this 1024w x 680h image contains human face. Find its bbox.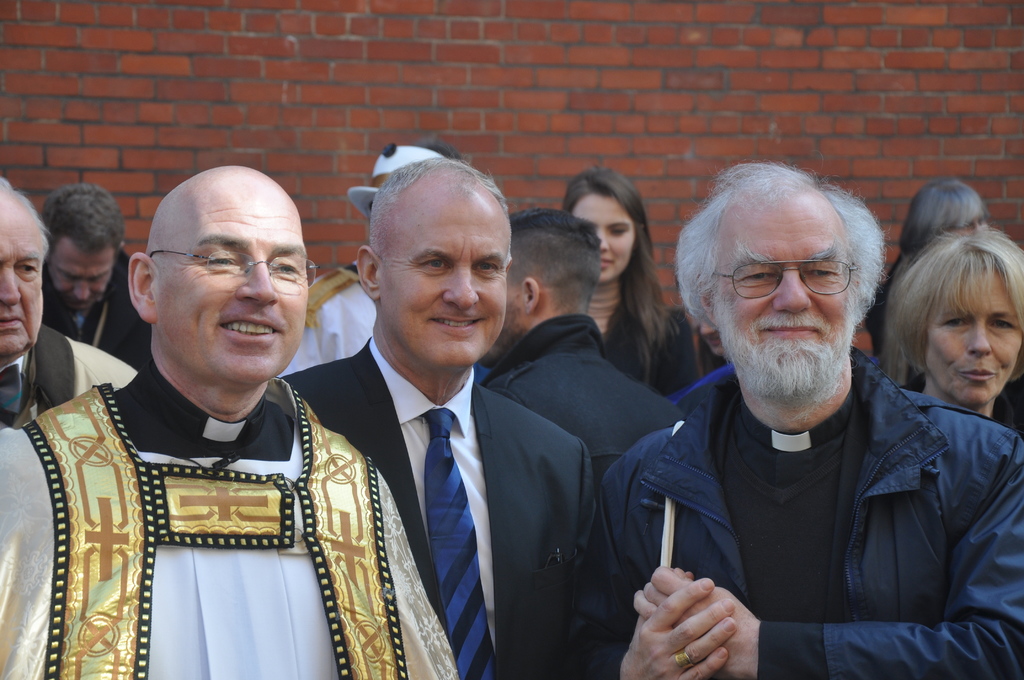
<bbox>923, 269, 1023, 407</bbox>.
